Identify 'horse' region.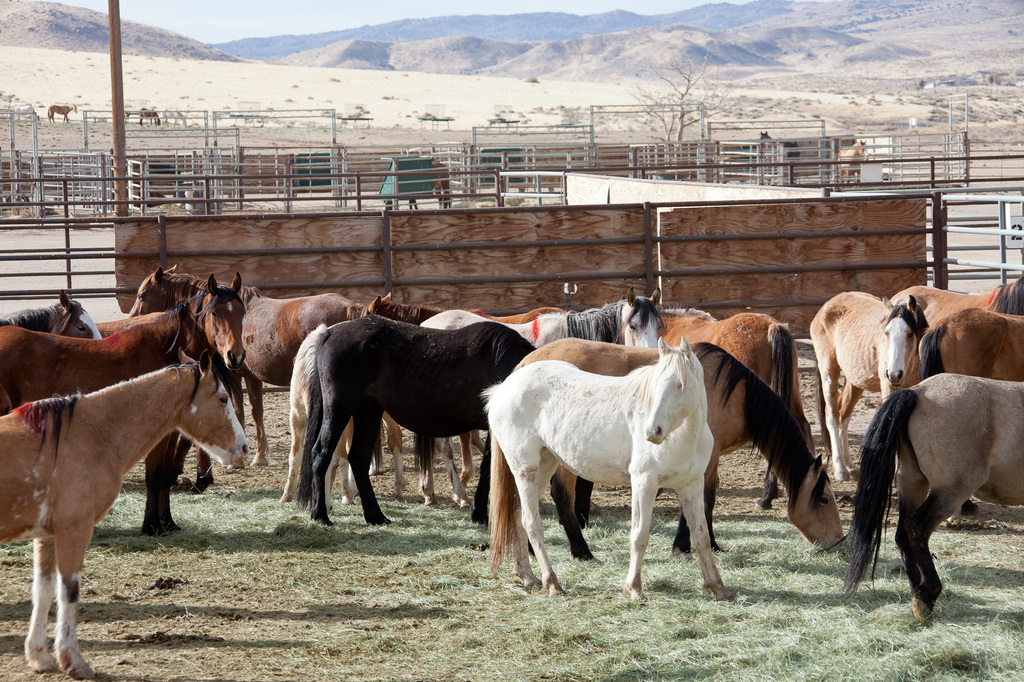
Region: BBox(813, 373, 1023, 624).
